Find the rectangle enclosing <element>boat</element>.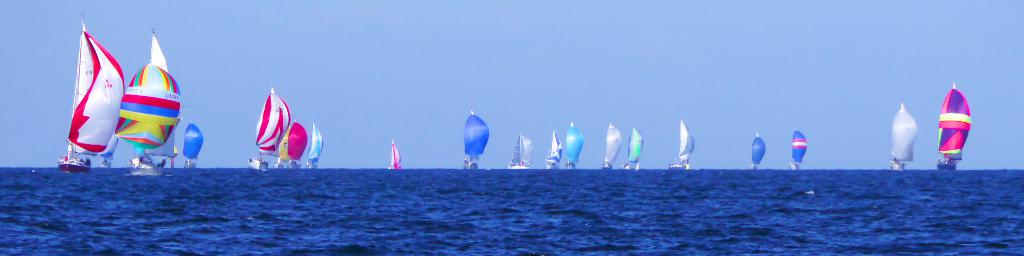
[left=543, top=125, right=564, bottom=170].
